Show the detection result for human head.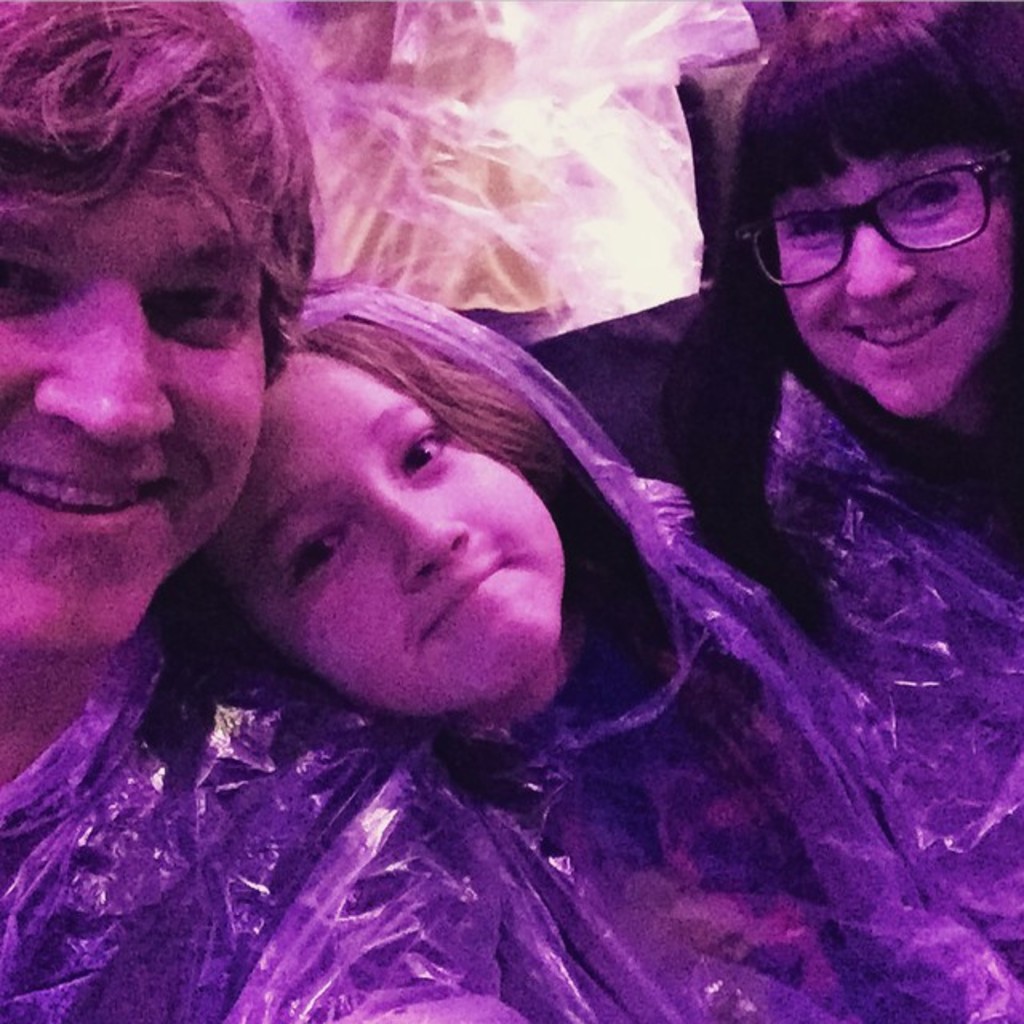
(x1=182, y1=227, x2=618, y2=747).
